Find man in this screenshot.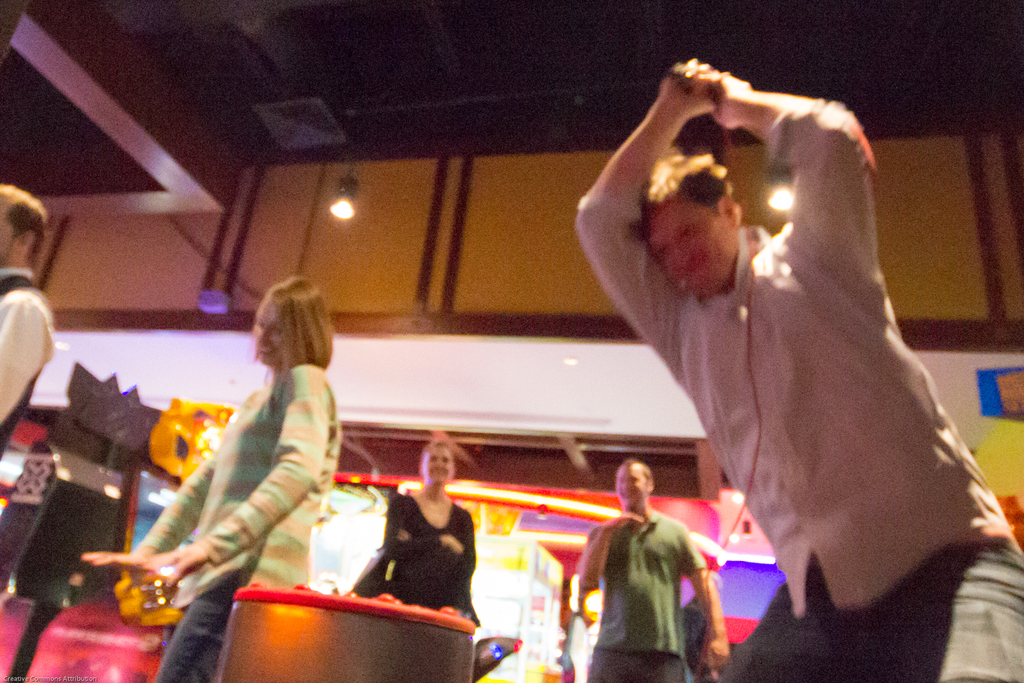
The bounding box for man is locate(582, 456, 734, 682).
